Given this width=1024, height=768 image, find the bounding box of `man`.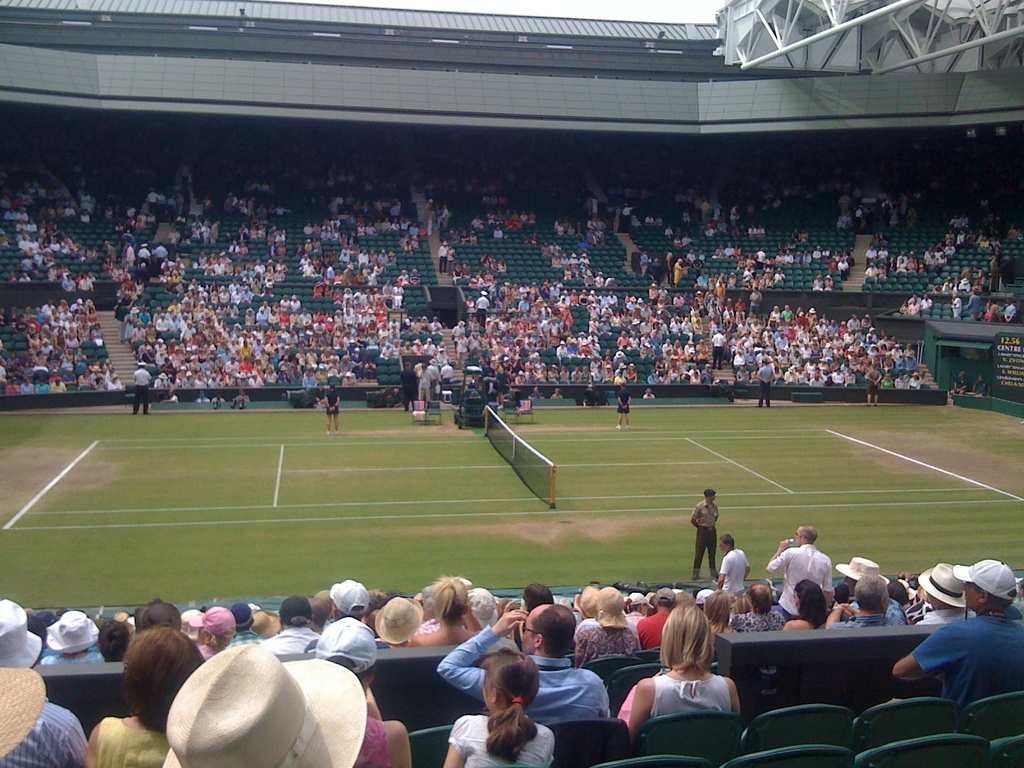
439, 605, 611, 728.
